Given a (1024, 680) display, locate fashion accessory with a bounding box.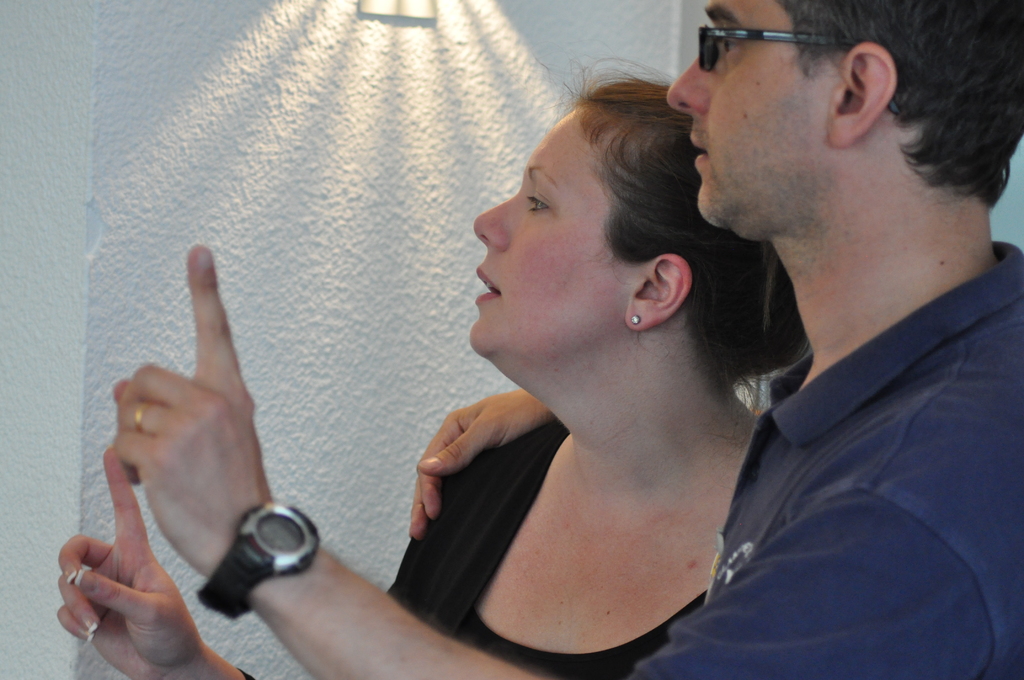
Located: 629,311,643,323.
